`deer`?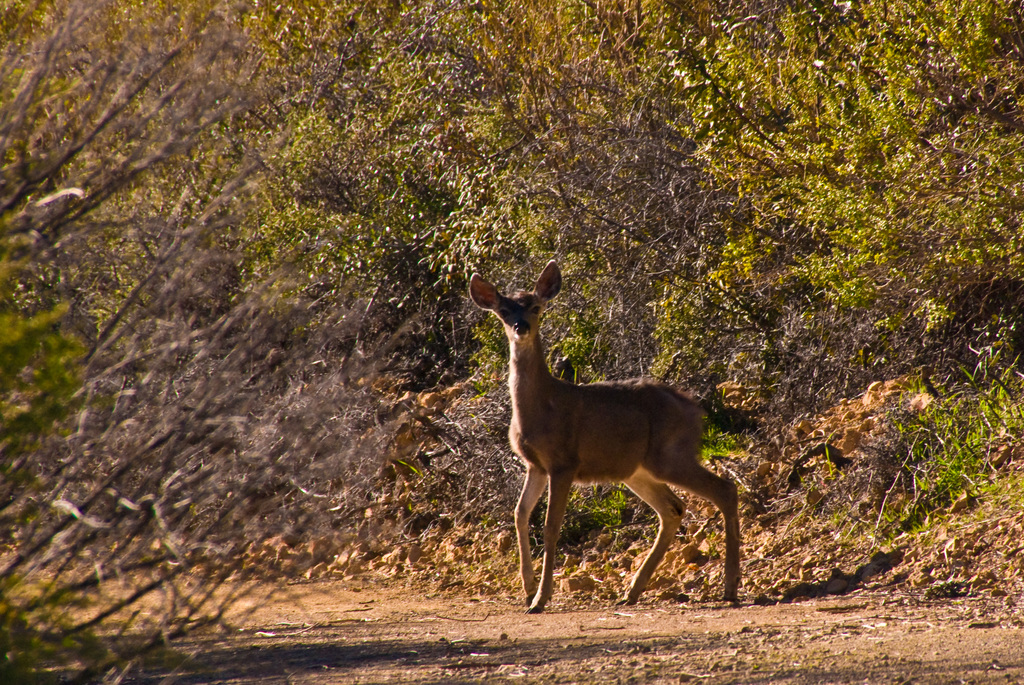
[left=476, top=265, right=739, bottom=610]
